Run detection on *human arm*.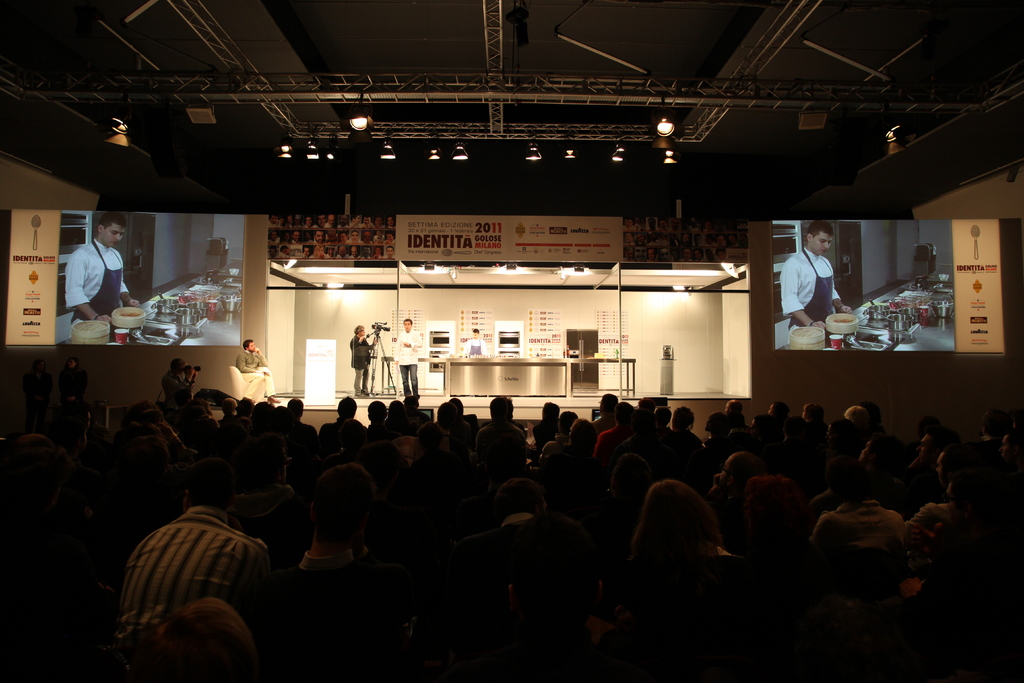
Result: x1=476 y1=337 x2=483 y2=362.
